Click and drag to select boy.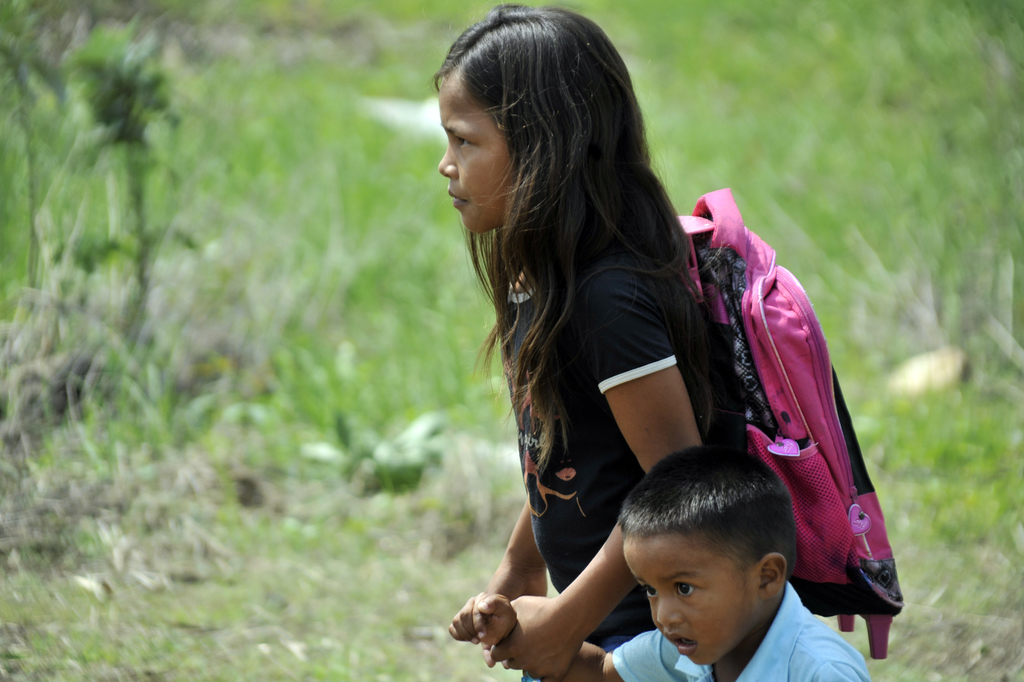
Selection: box=[560, 434, 876, 681].
